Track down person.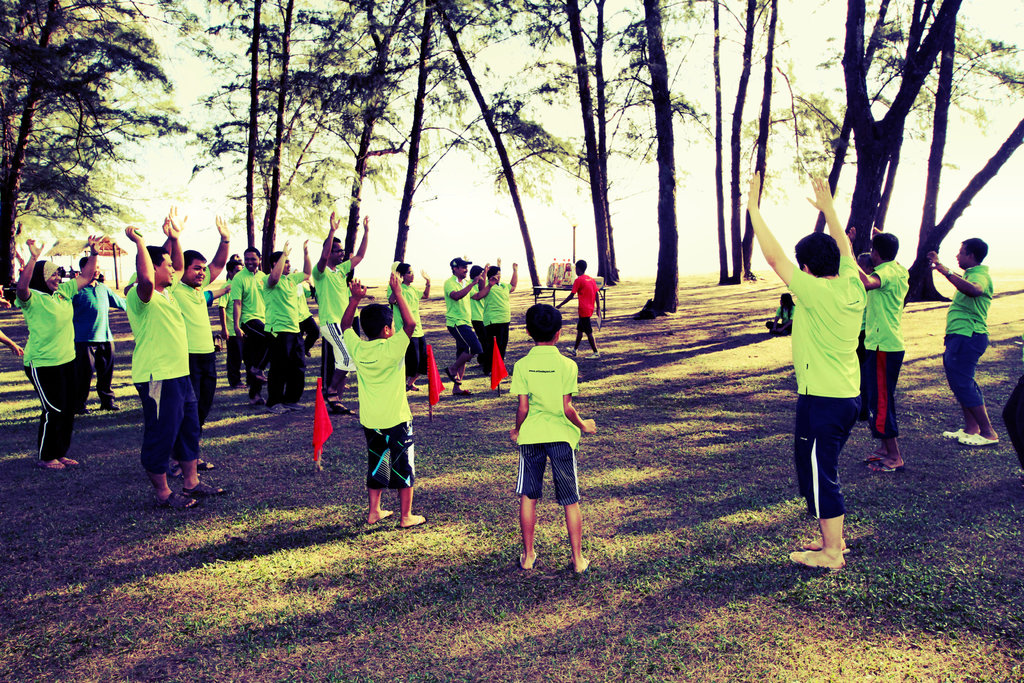
Tracked to BBox(509, 298, 597, 577).
